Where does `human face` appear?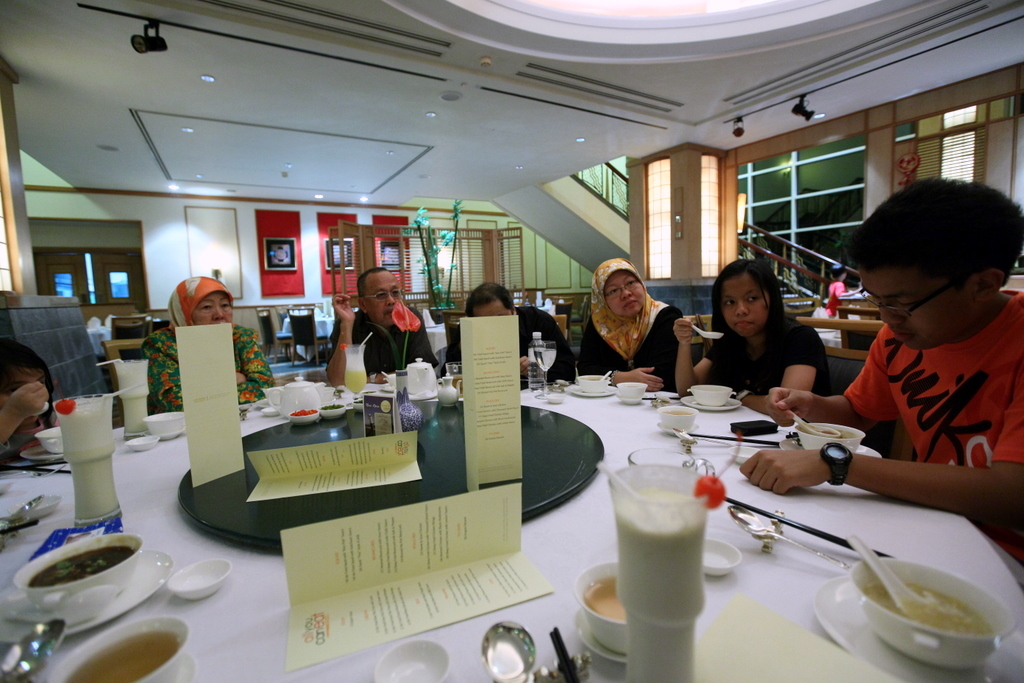
Appears at {"x1": 610, "y1": 275, "x2": 643, "y2": 316}.
